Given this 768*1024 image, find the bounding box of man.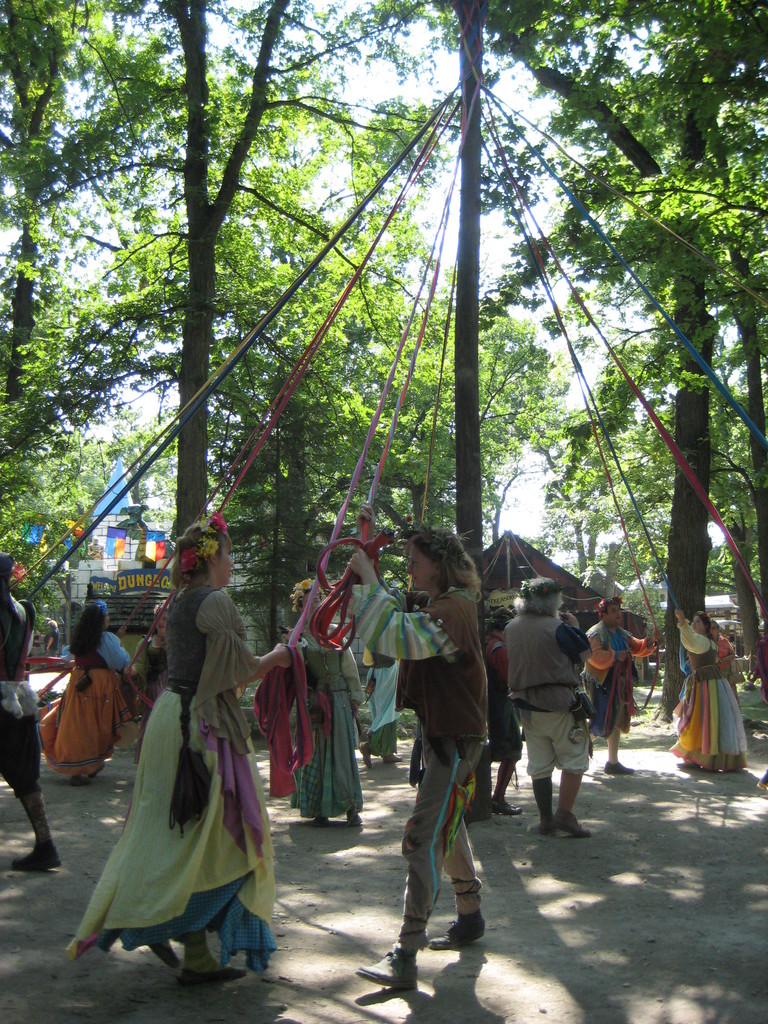
{"left": 506, "top": 589, "right": 612, "bottom": 844}.
